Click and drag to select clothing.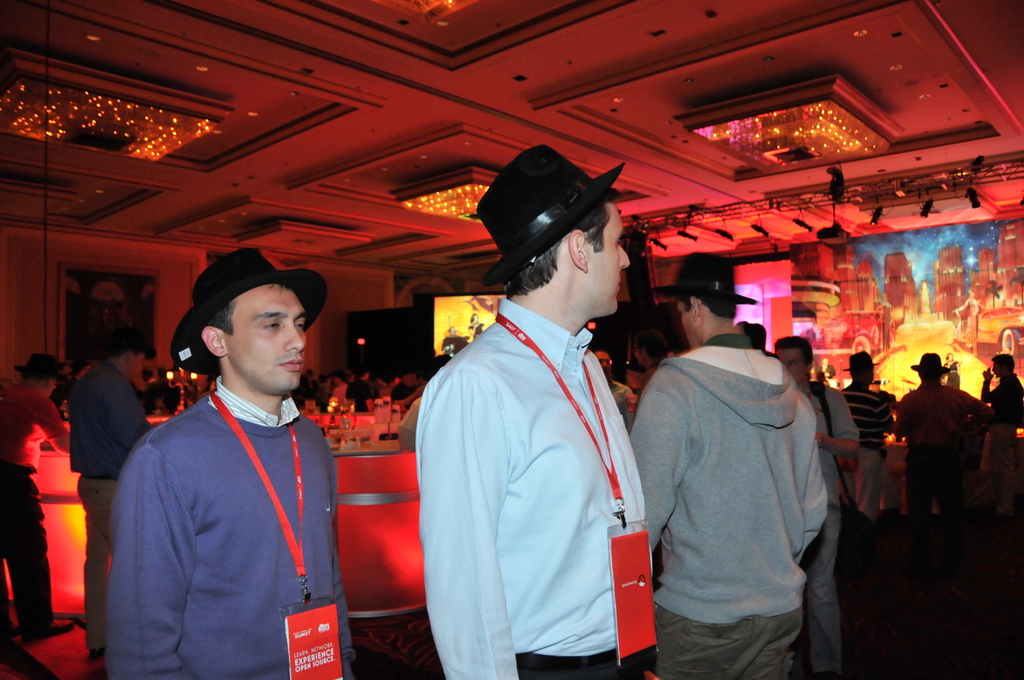
Selection: [104,371,359,679].
